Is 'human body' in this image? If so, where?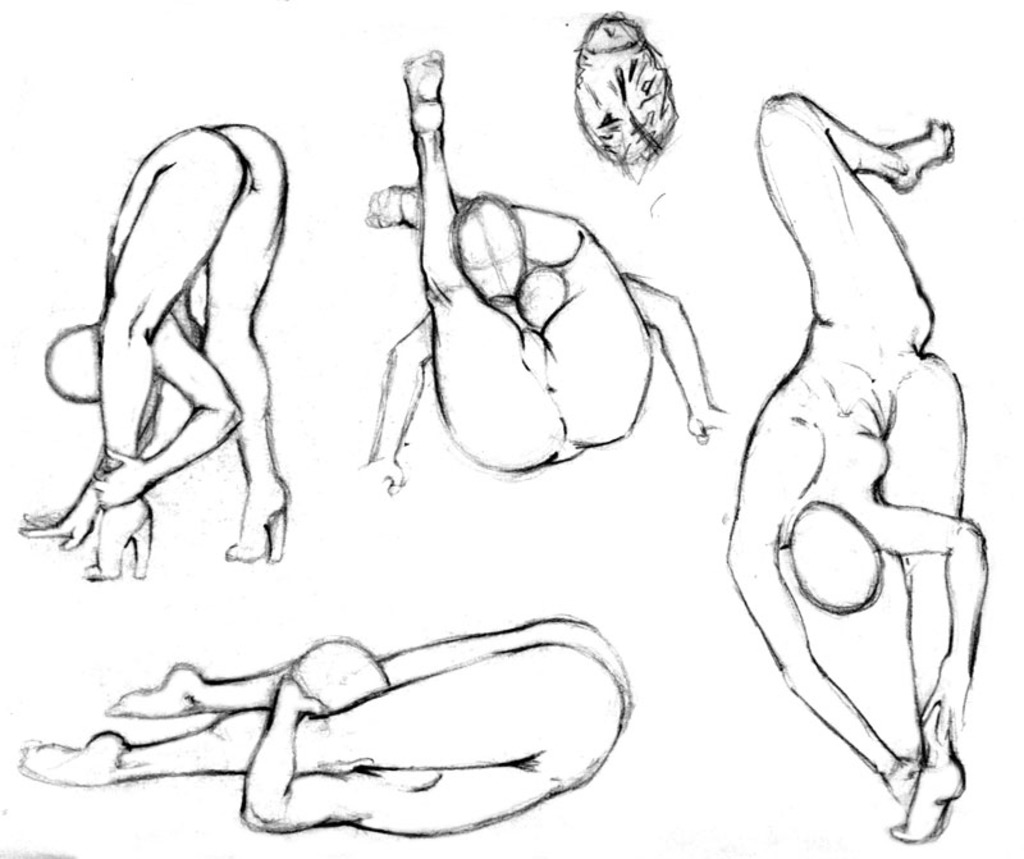
Yes, at 20, 614, 641, 841.
